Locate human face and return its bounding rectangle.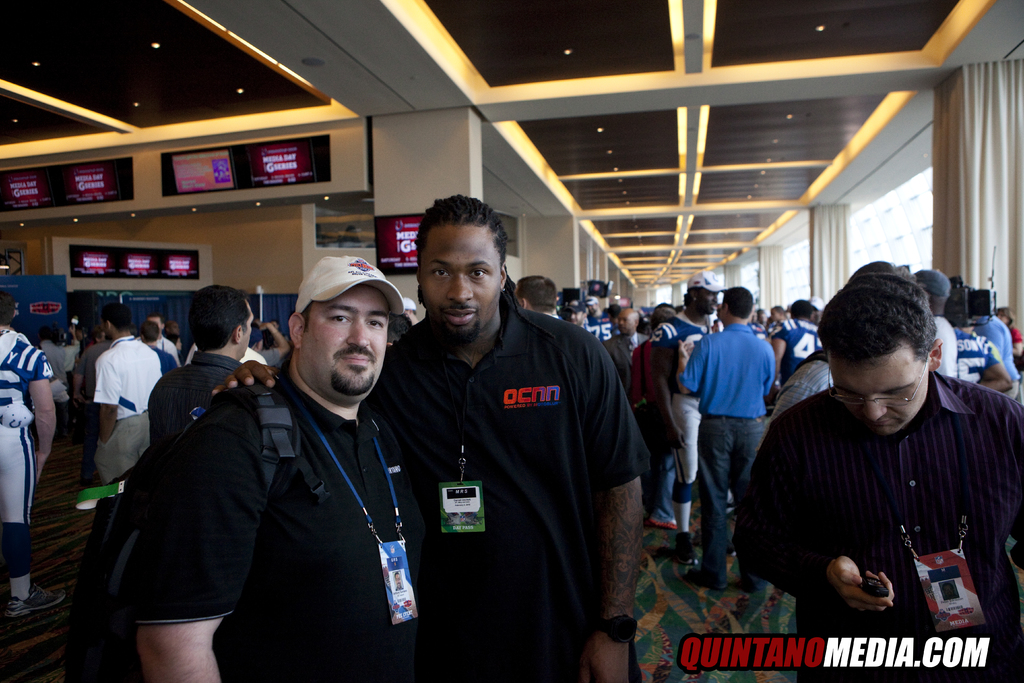
BBox(304, 294, 388, 391).
